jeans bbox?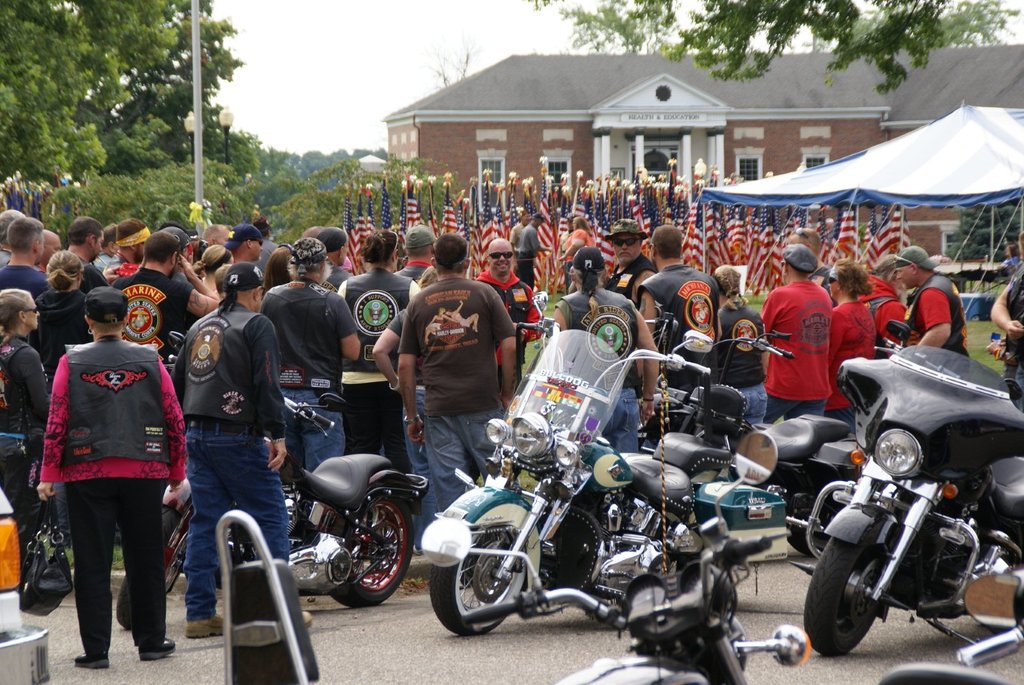
{"x1": 404, "y1": 385, "x2": 439, "y2": 549}
